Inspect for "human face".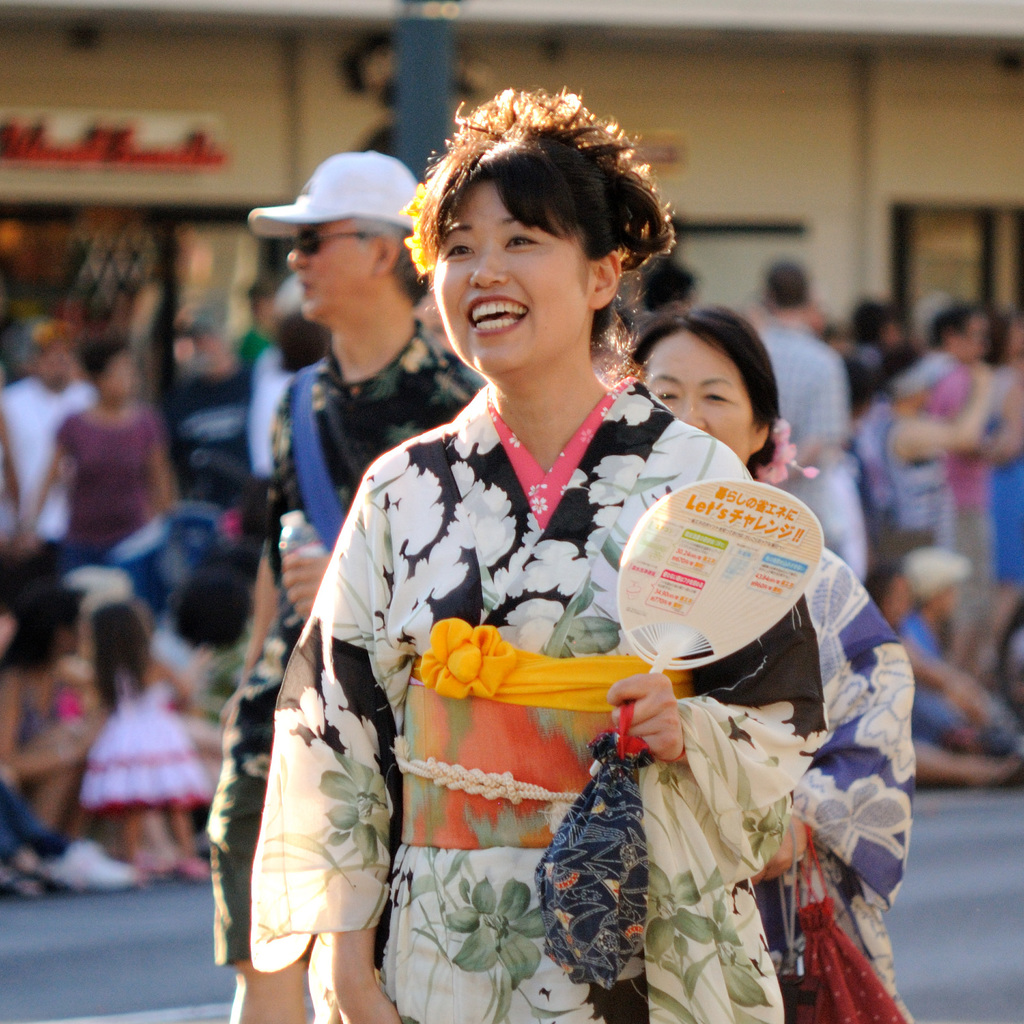
Inspection: <box>290,237,369,316</box>.
